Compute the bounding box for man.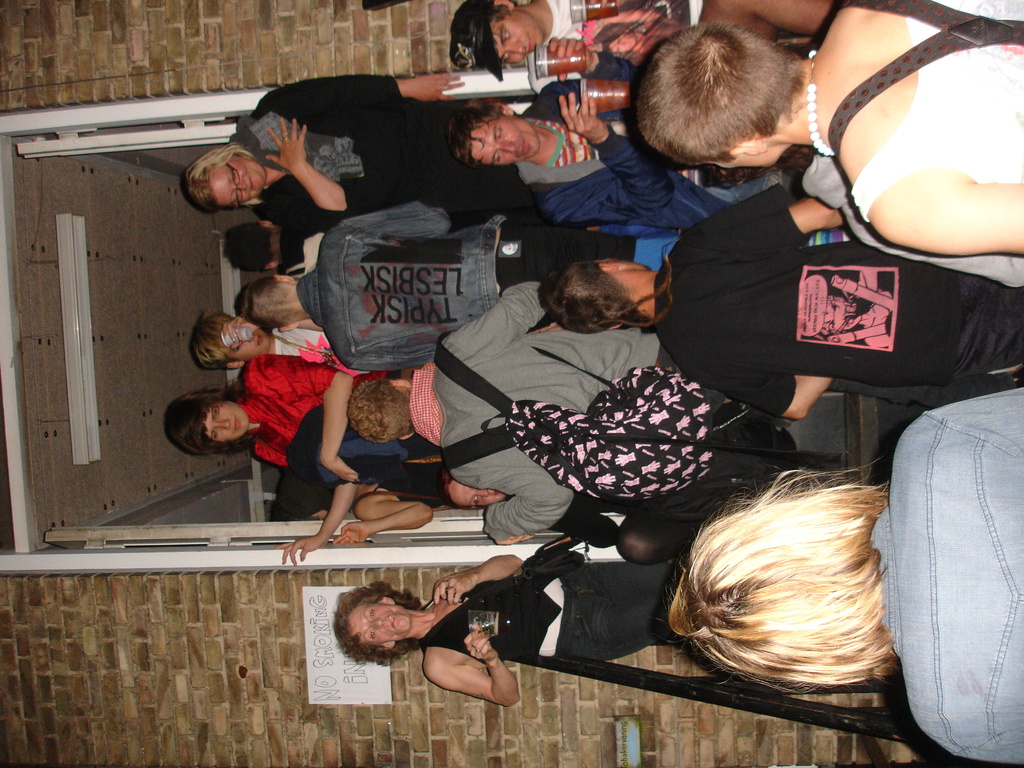
248 198 579 372.
